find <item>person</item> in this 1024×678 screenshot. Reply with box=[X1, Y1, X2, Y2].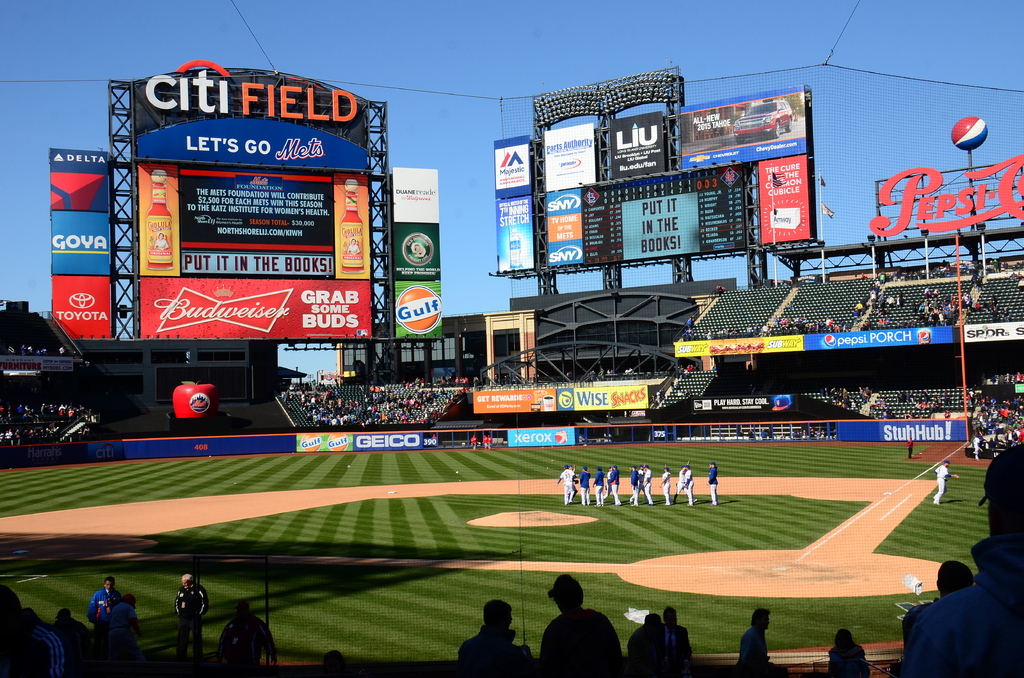
box=[684, 465, 695, 506].
